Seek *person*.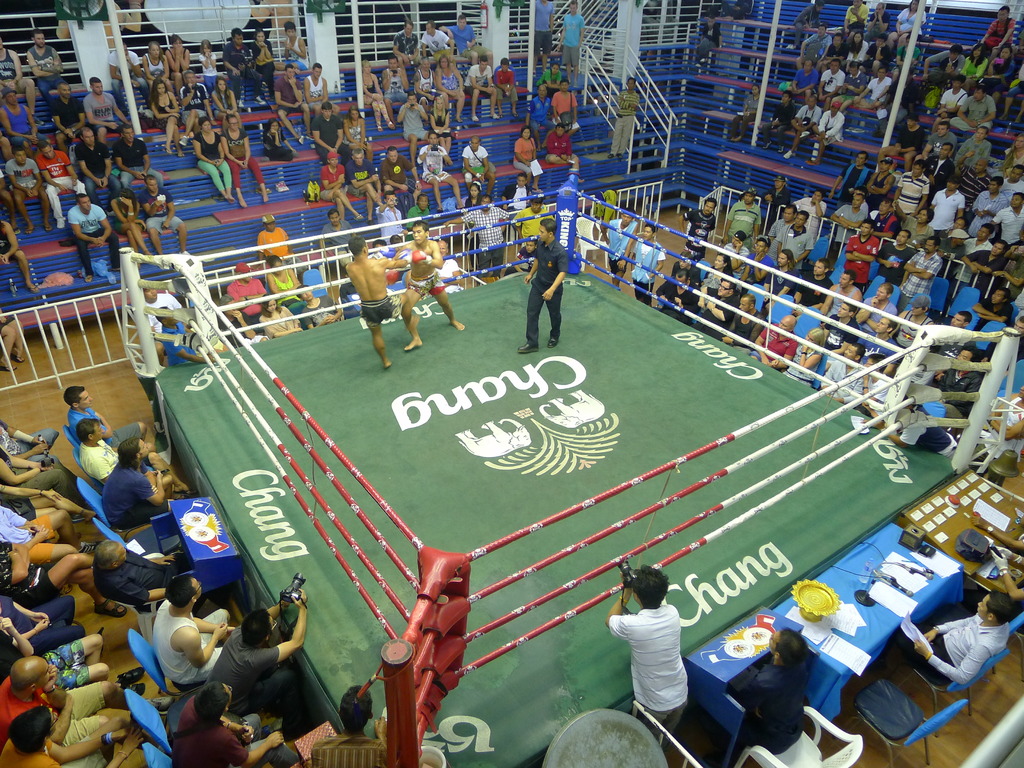
(left=940, top=230, right=971, bottom=280).
